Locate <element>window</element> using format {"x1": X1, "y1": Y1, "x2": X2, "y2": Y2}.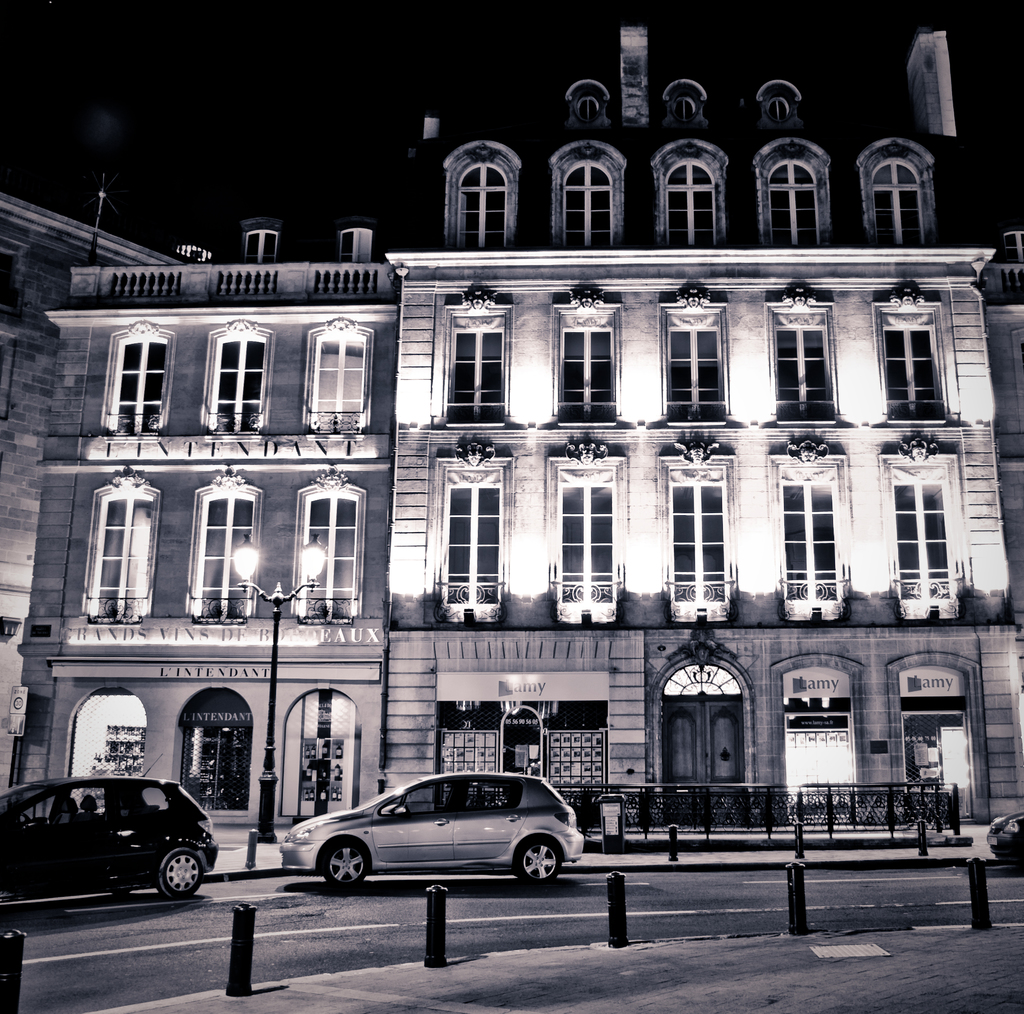
{"x1": 113, "y1": 335, "x2": 159, "y2": 430}.
